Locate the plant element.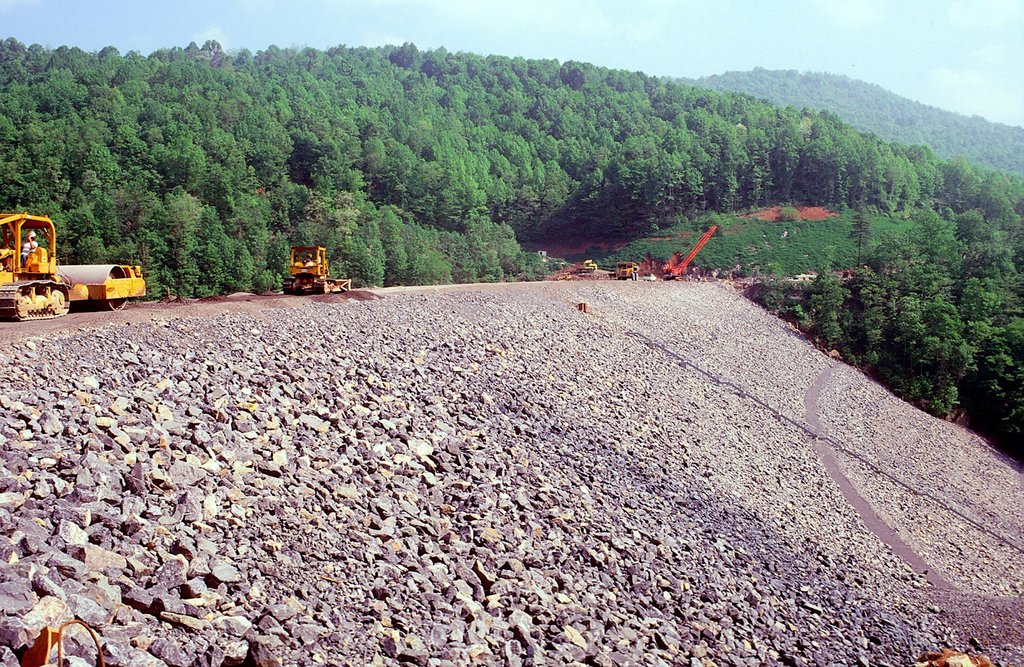
Element bbox: rect(305, 221, 353, 292).
